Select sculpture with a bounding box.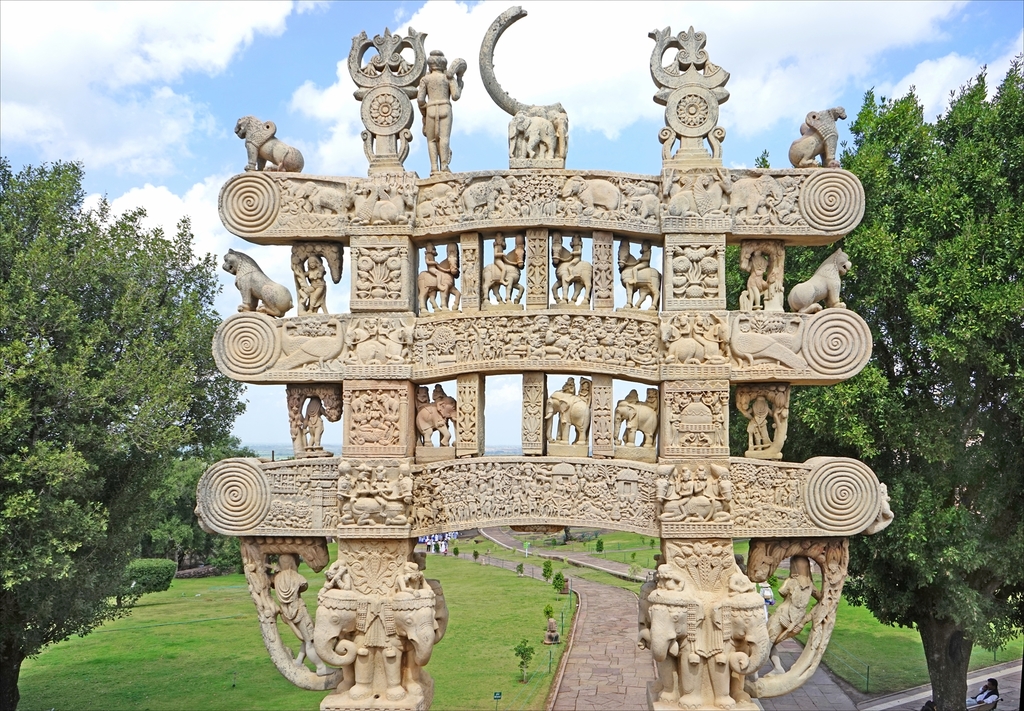
box=[491, 232, 509, 287].
